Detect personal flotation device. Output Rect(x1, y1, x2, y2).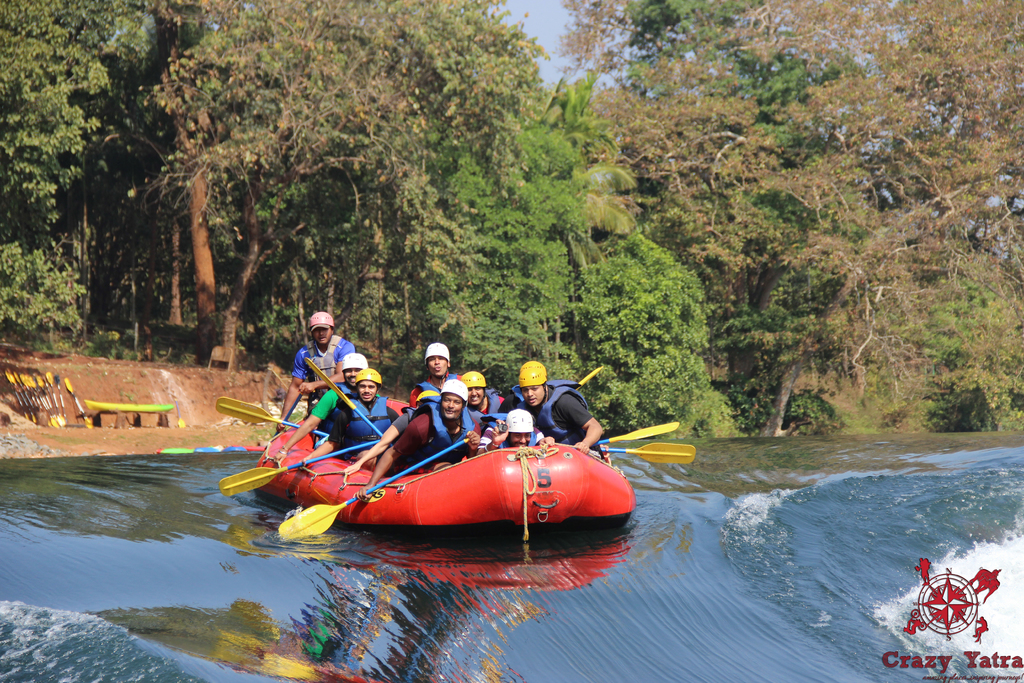
Rect(385, 402, 476, 466).
